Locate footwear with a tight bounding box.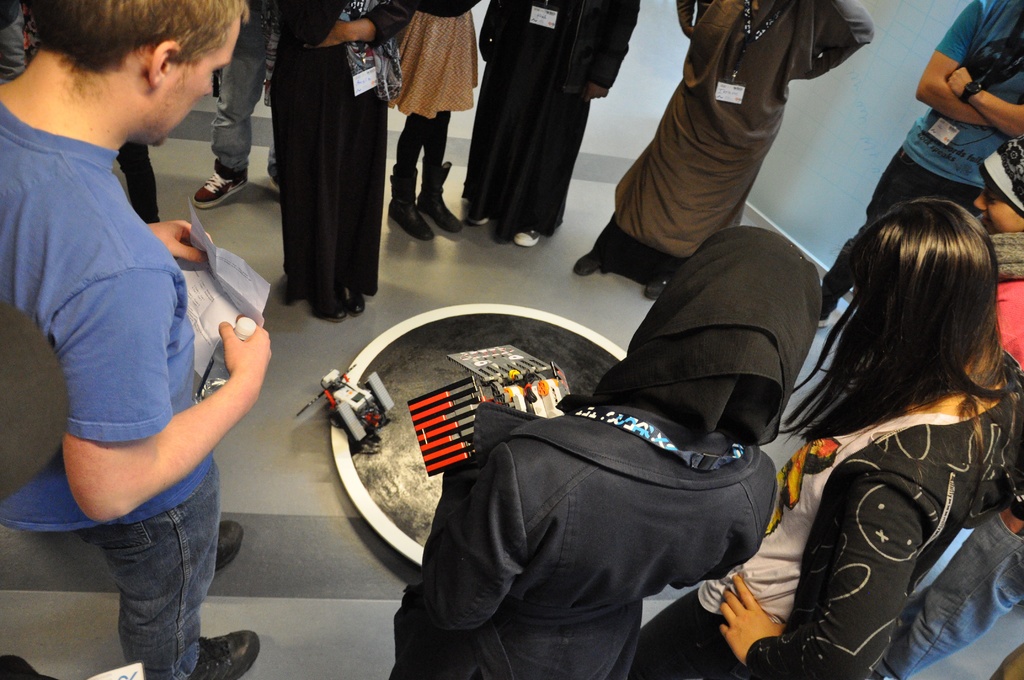
{"x1": 515, "y1": 230, "x2": 541, "y2": 255}.
